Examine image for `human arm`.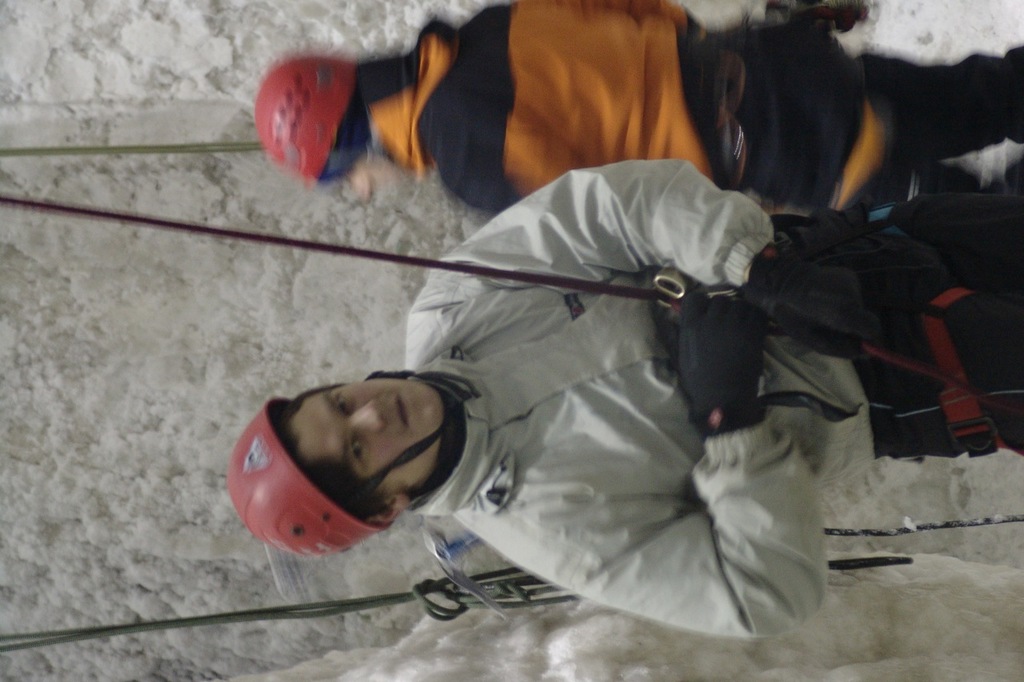
Examination result: BBox(431, 169, 878, 357).
